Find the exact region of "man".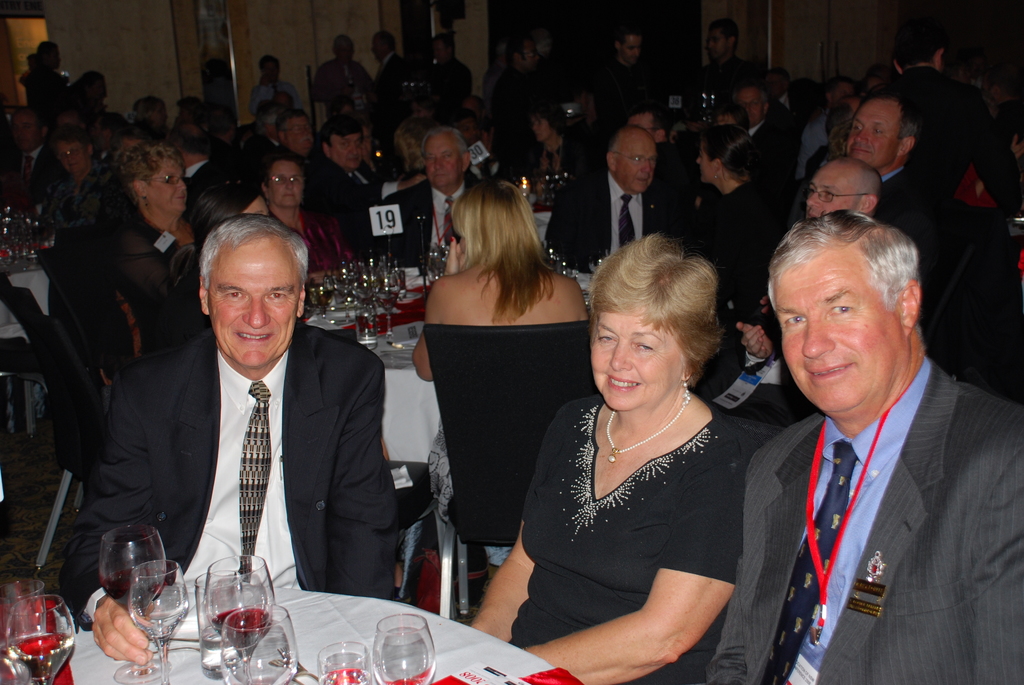
Exact region: [left=60, top=215, right=397, bottom=667].
